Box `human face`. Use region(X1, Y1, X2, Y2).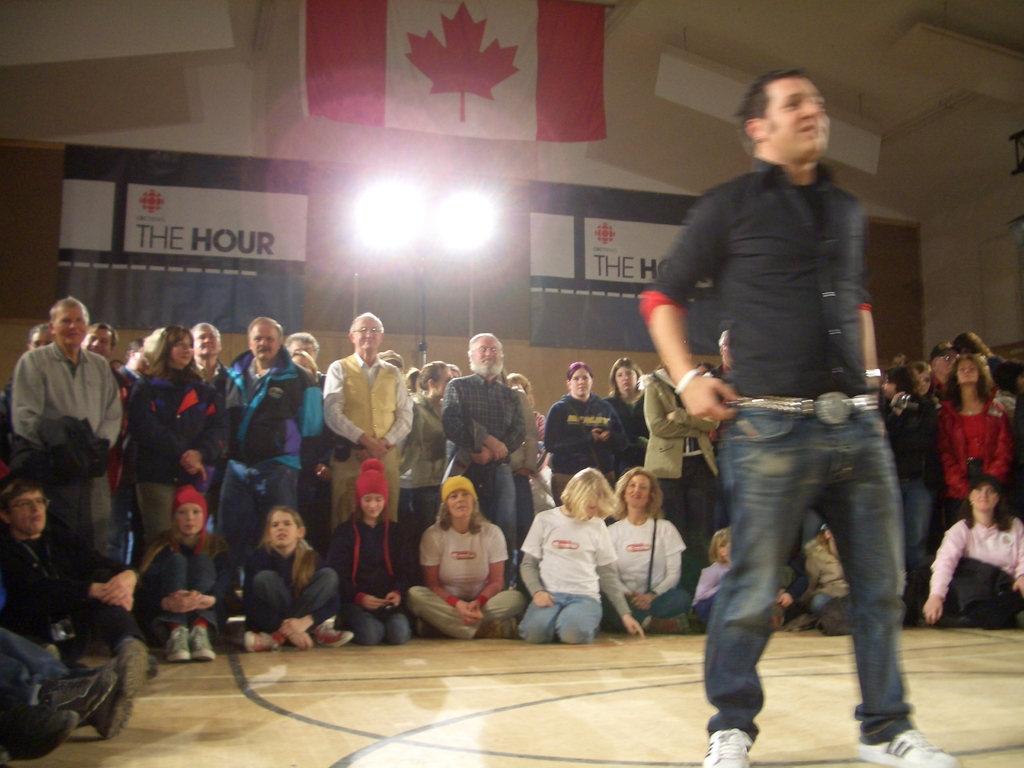
region(970, 488, 999, 512).
